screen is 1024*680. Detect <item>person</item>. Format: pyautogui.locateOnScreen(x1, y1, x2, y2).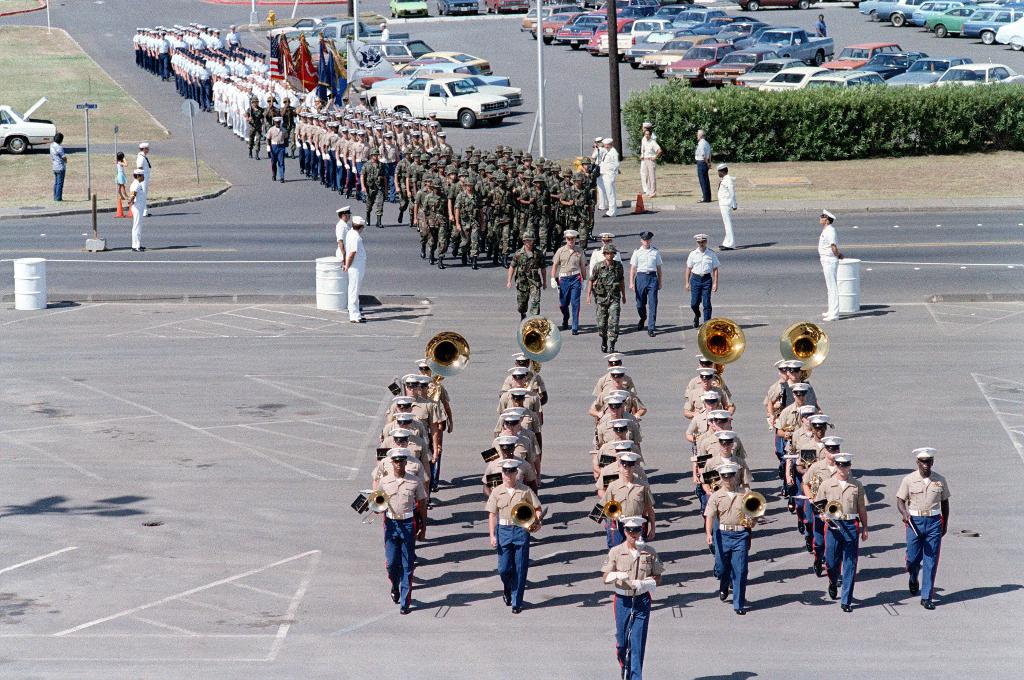
pyautogui.locateOnScreen(508, 229, 547, 320).
